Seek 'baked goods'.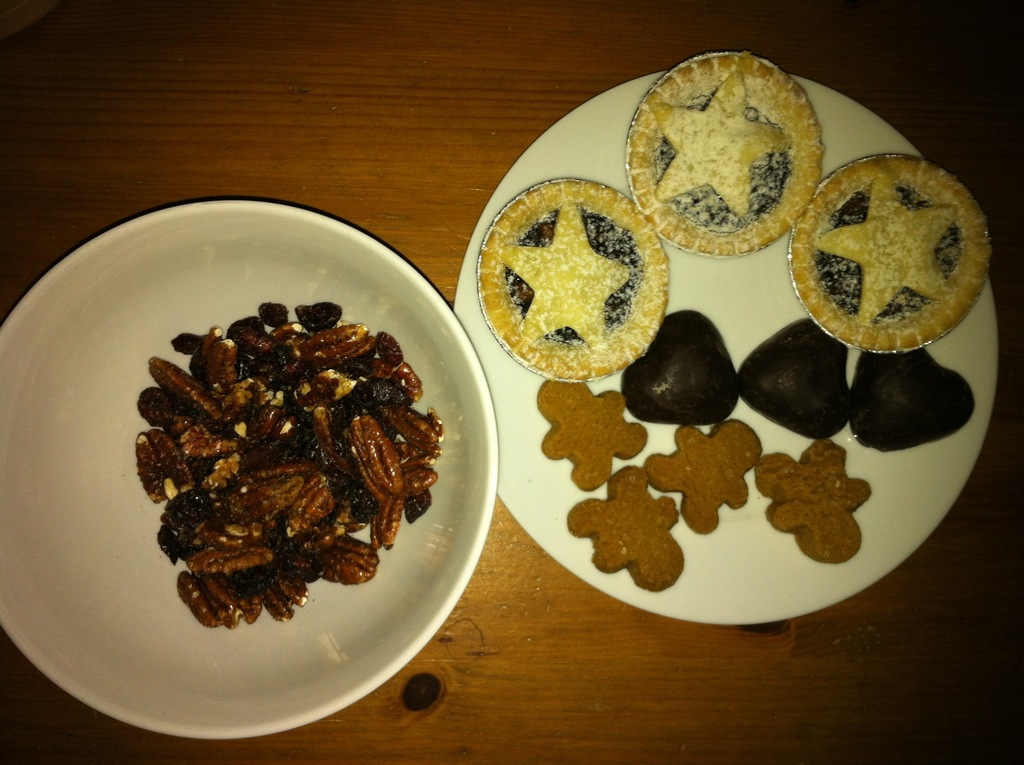
[756, 440, 874, 561].
